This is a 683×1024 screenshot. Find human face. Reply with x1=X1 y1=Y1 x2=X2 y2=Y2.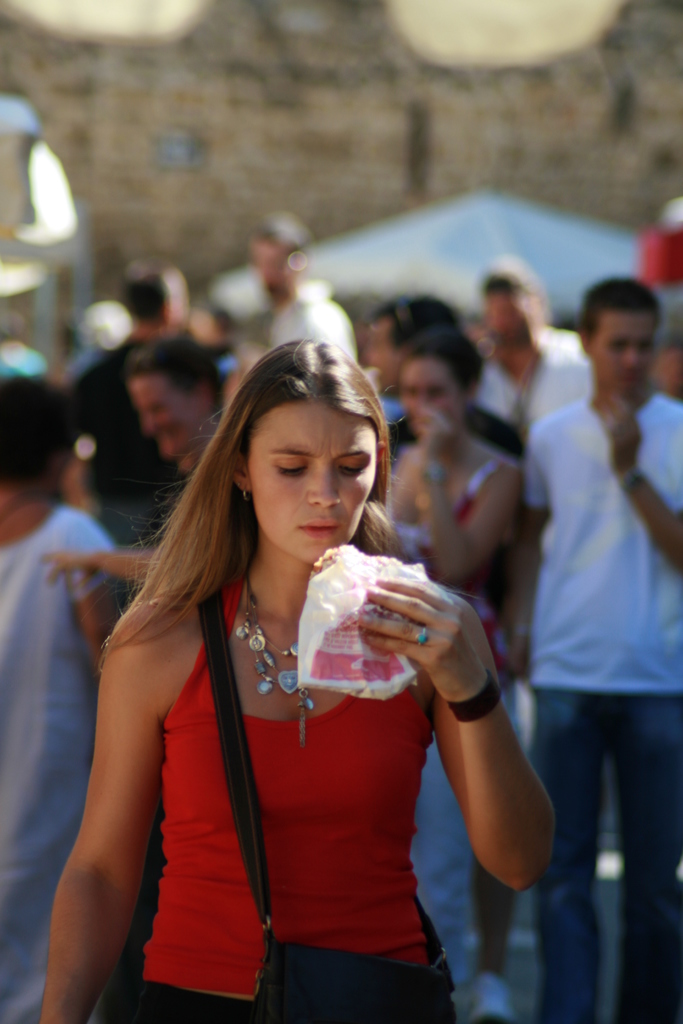
x1=484 y1=286 x2=535 y2=348.
